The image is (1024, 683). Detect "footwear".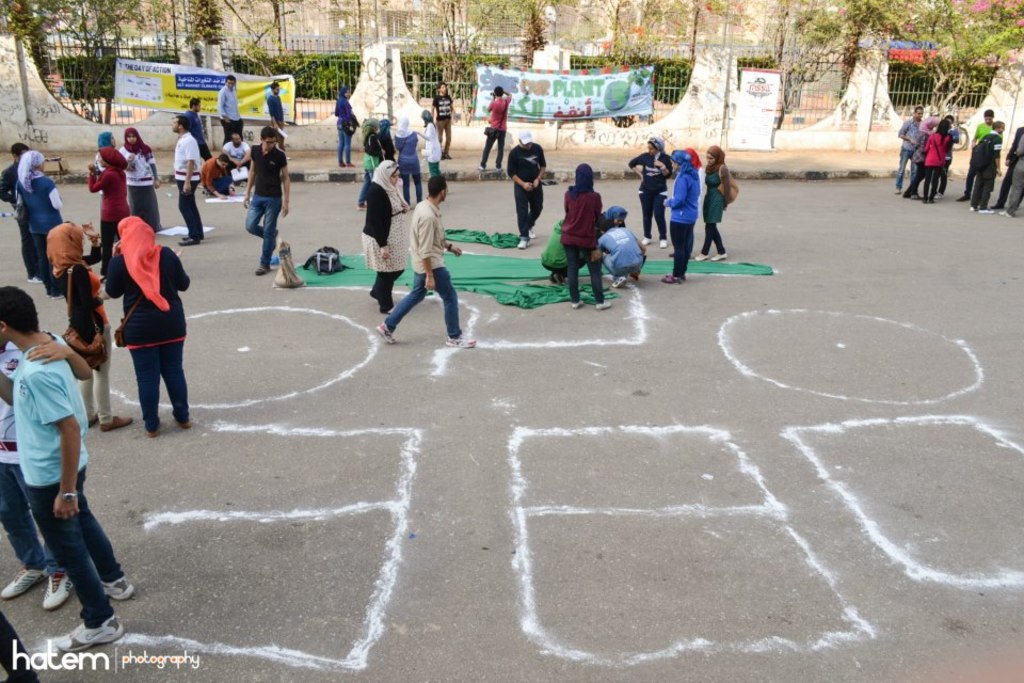
Detection: (372, 320, 399, 344).
